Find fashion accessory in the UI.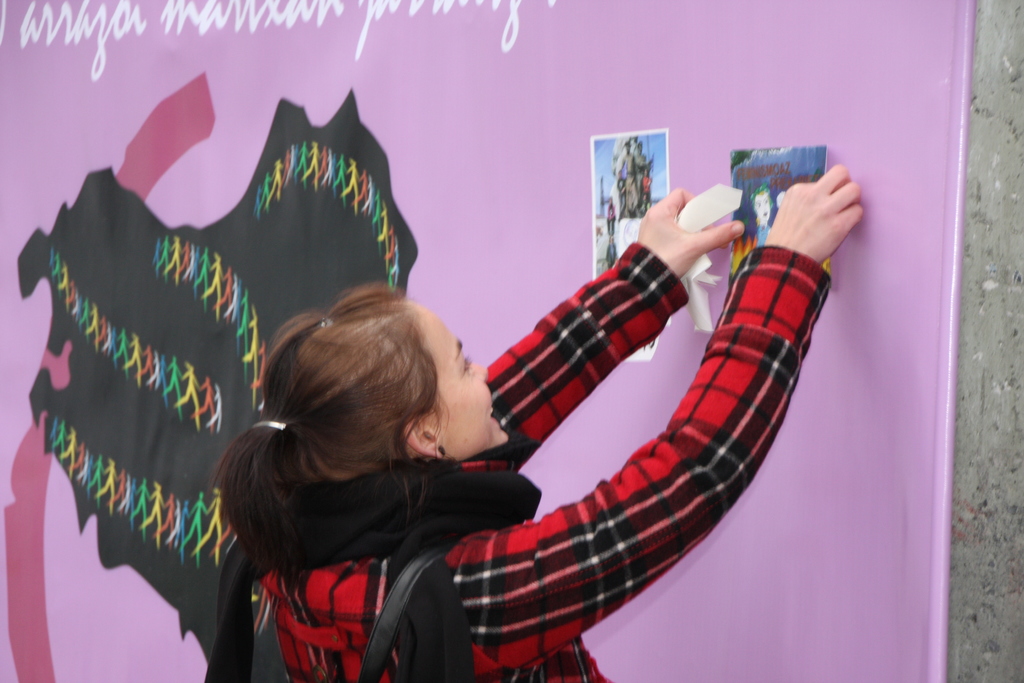
UI element at (left=317, top=312, right=338, bottom=328).
